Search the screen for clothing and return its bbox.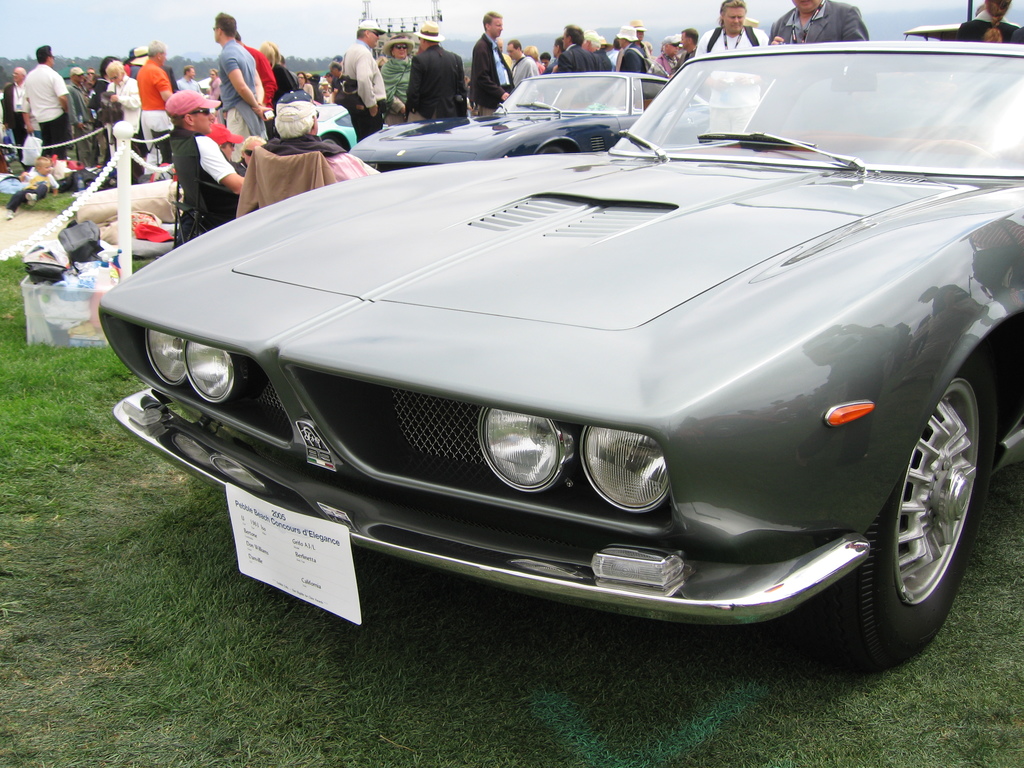
Found: <bbox>385, 57, 408, 124</bbox>.
